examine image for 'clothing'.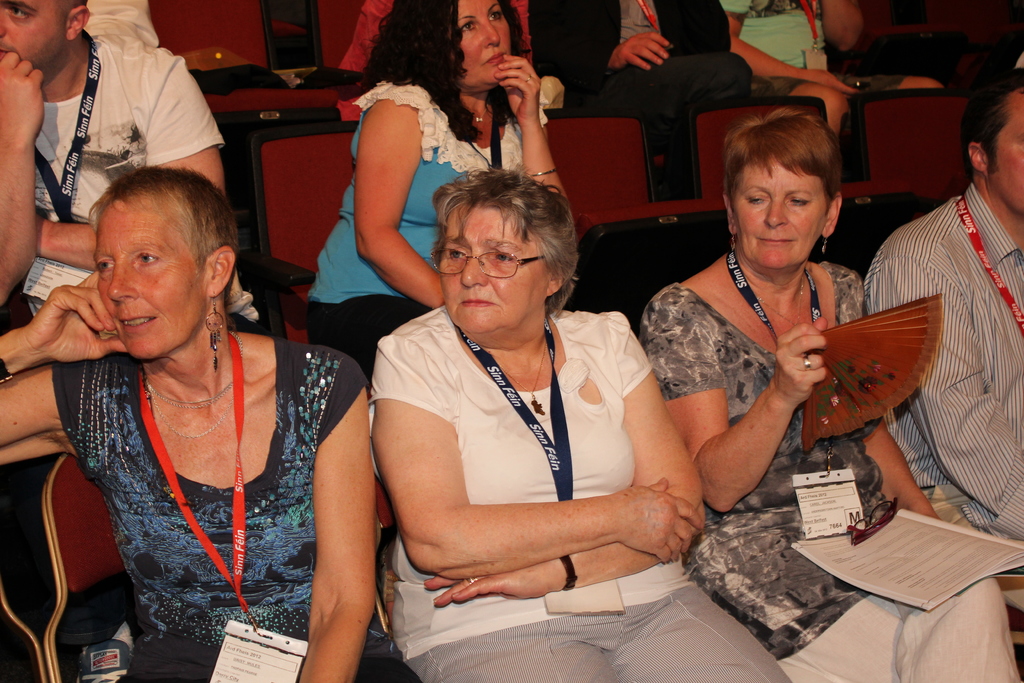
Examination result: 47 290 358 655.
